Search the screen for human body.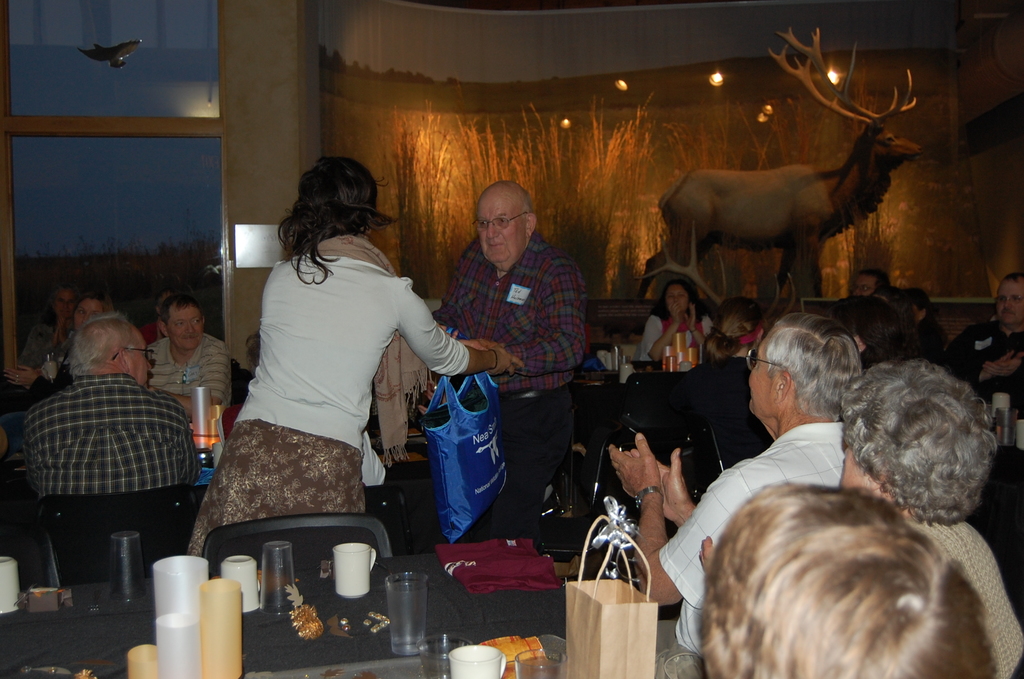
Found at BBox(948, 265, 1023, 525).
